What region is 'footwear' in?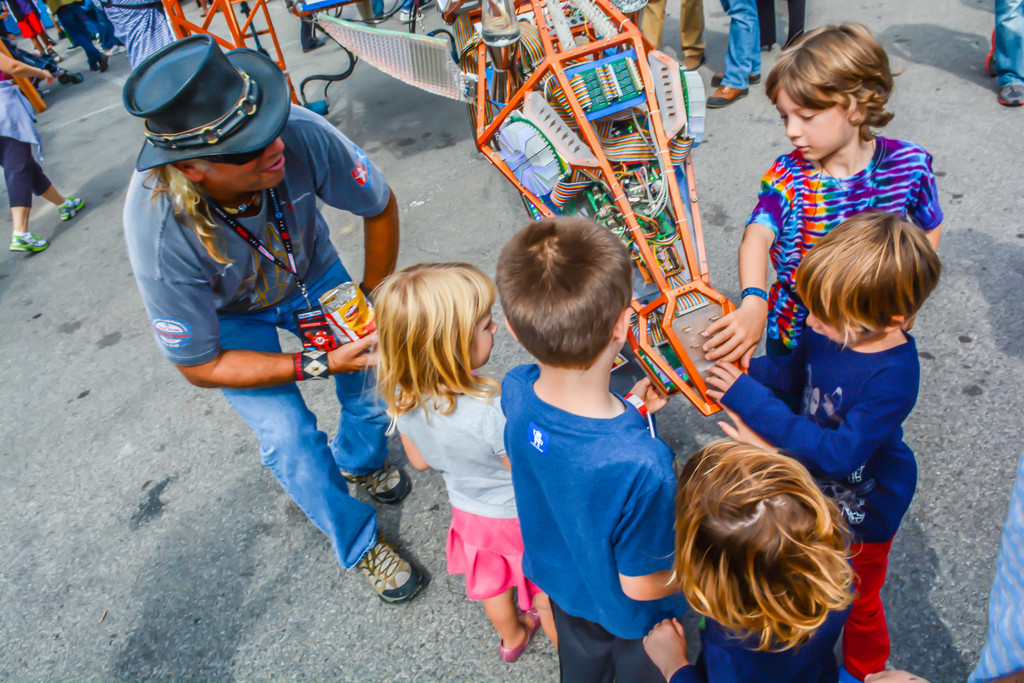
60, 193, 86, 224.
